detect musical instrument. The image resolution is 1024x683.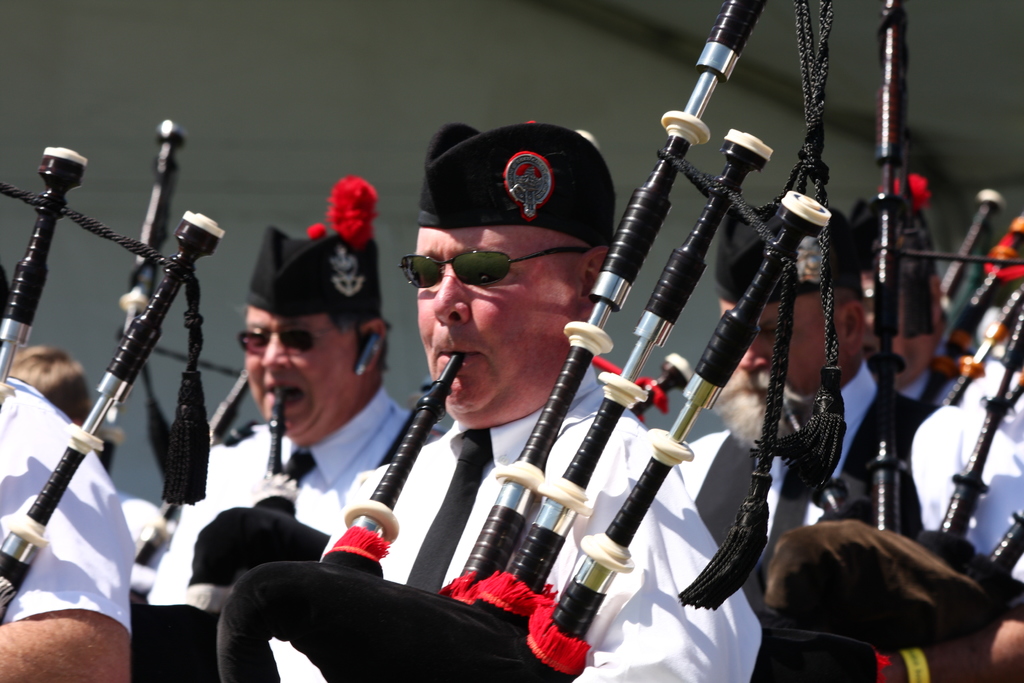
(left=0, top=213, right=227, bottom=638).
